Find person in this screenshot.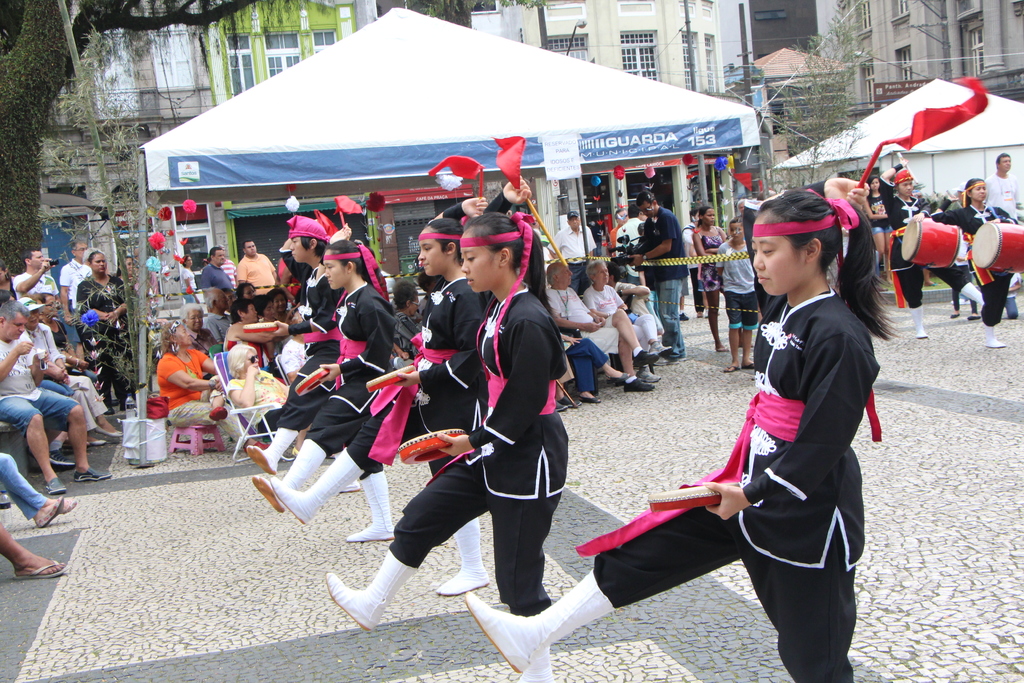
The bounding box for person is left=712, top=213, right=758, bottom=374.
